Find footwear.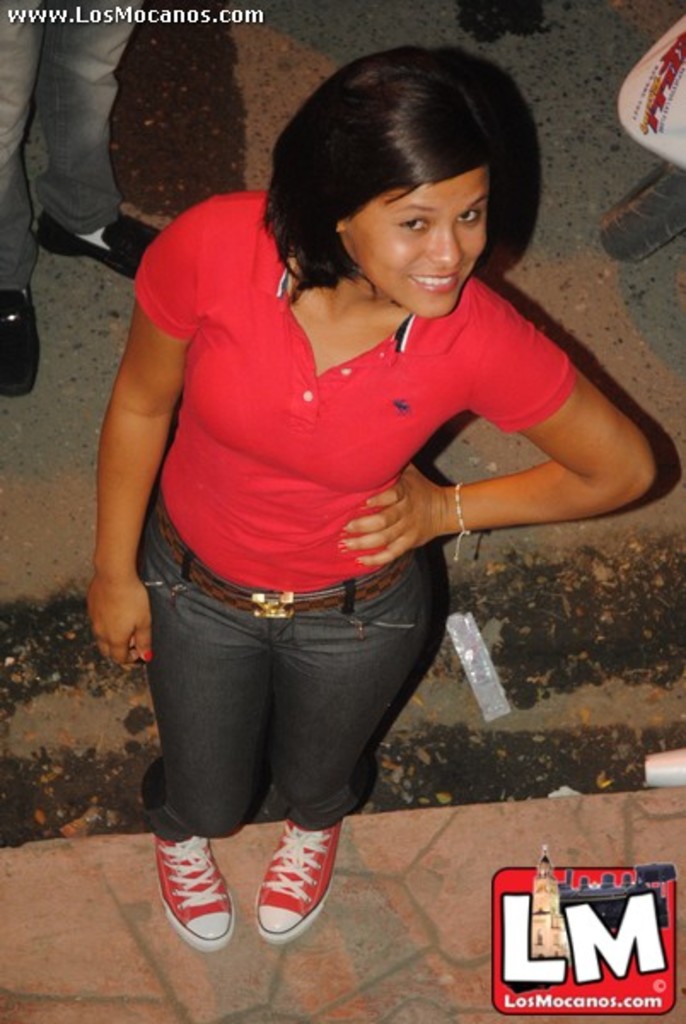
<bbox>0, 285, 41, 394</bbox>.
